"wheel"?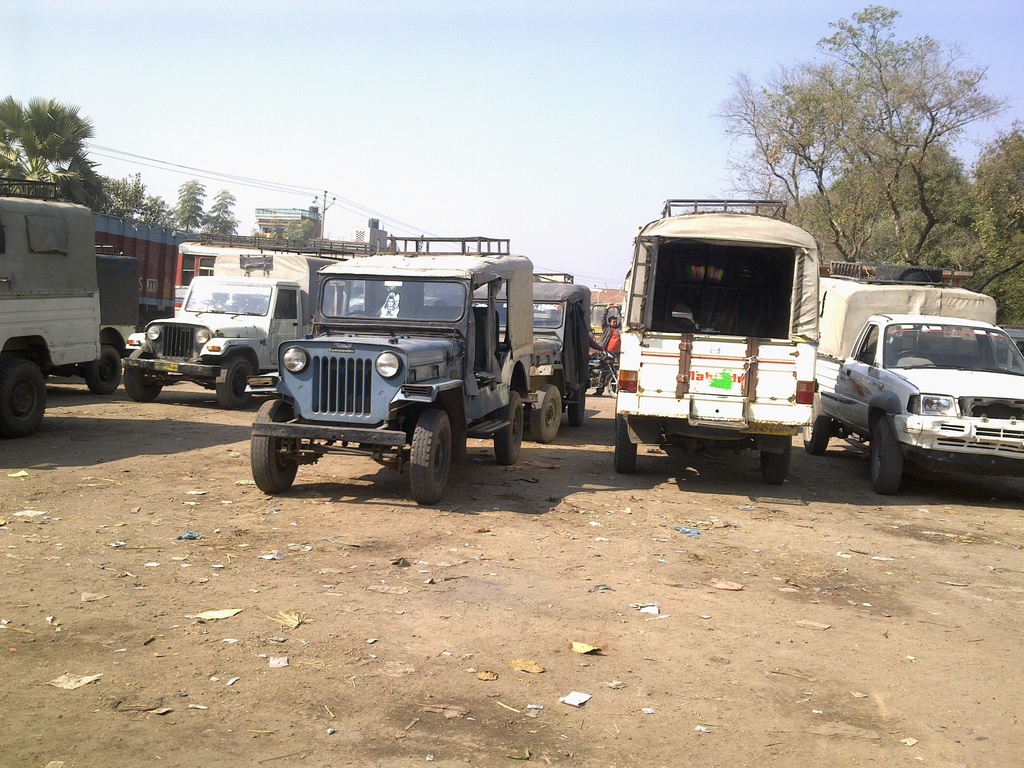
888/350/928/367
